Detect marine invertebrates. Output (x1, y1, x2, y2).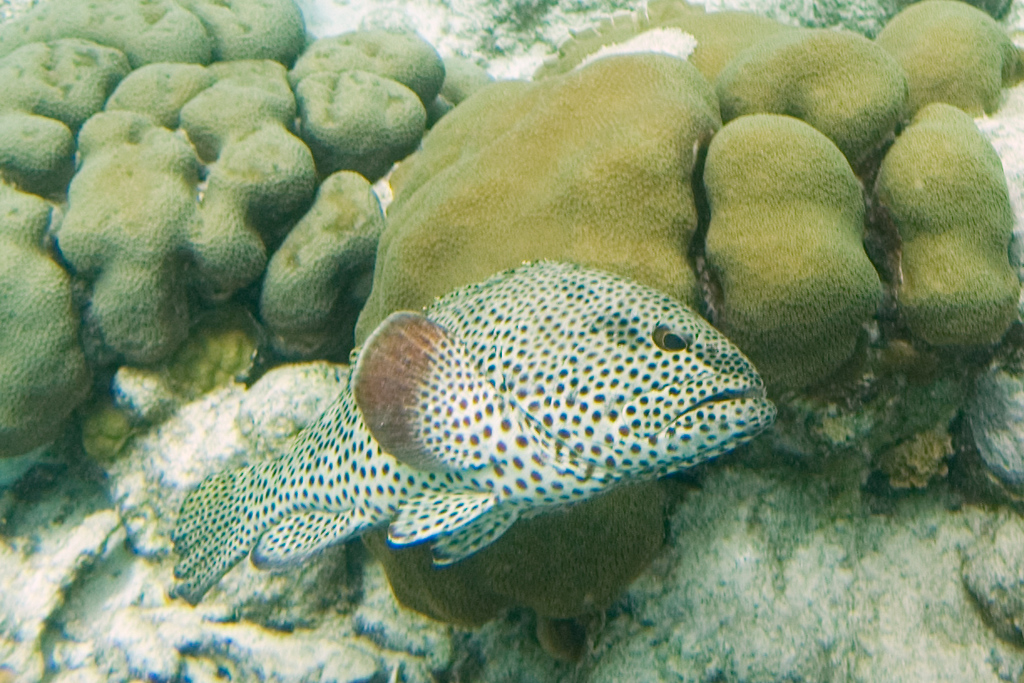
(170, 254, 779, 600).
